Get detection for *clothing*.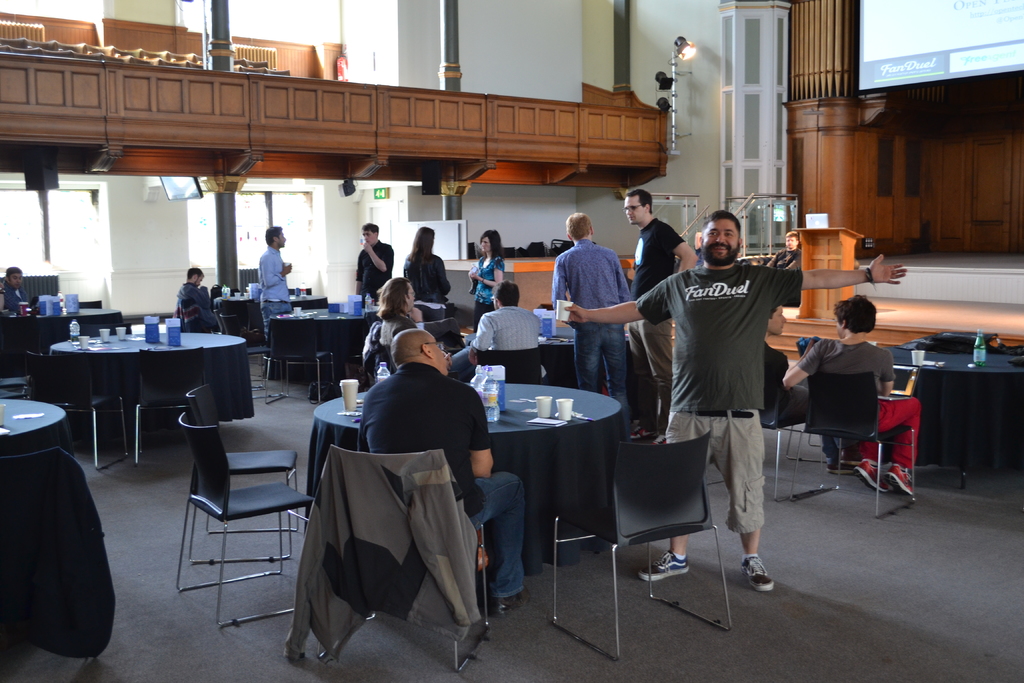
Detection: (left=798, top=339, right=920, bottom=460).
